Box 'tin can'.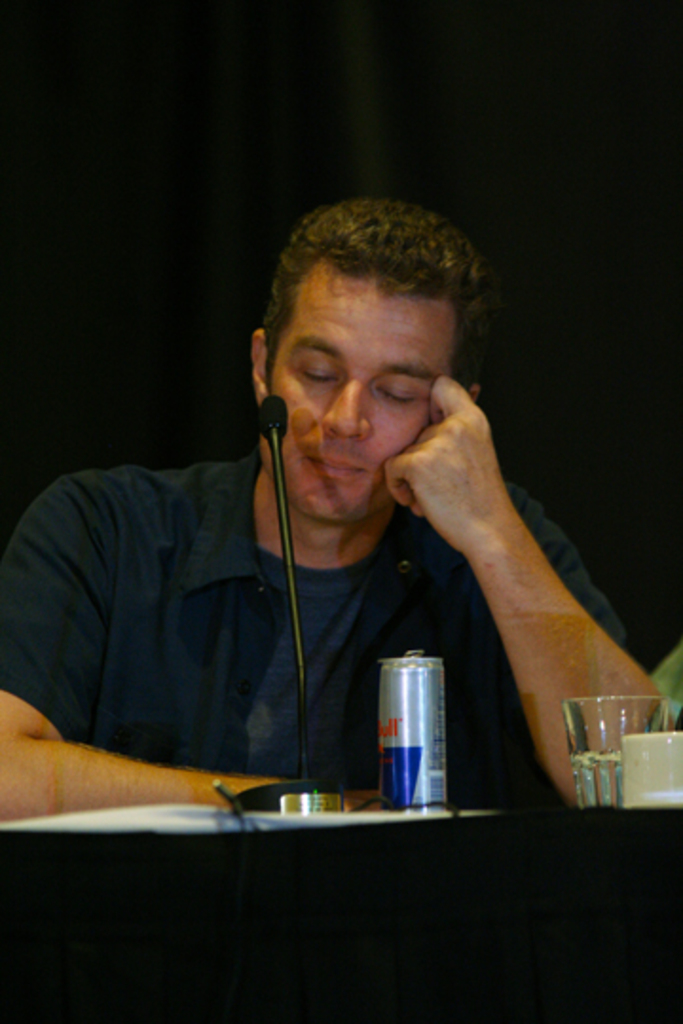
locate(366, 643, 450, 819).
